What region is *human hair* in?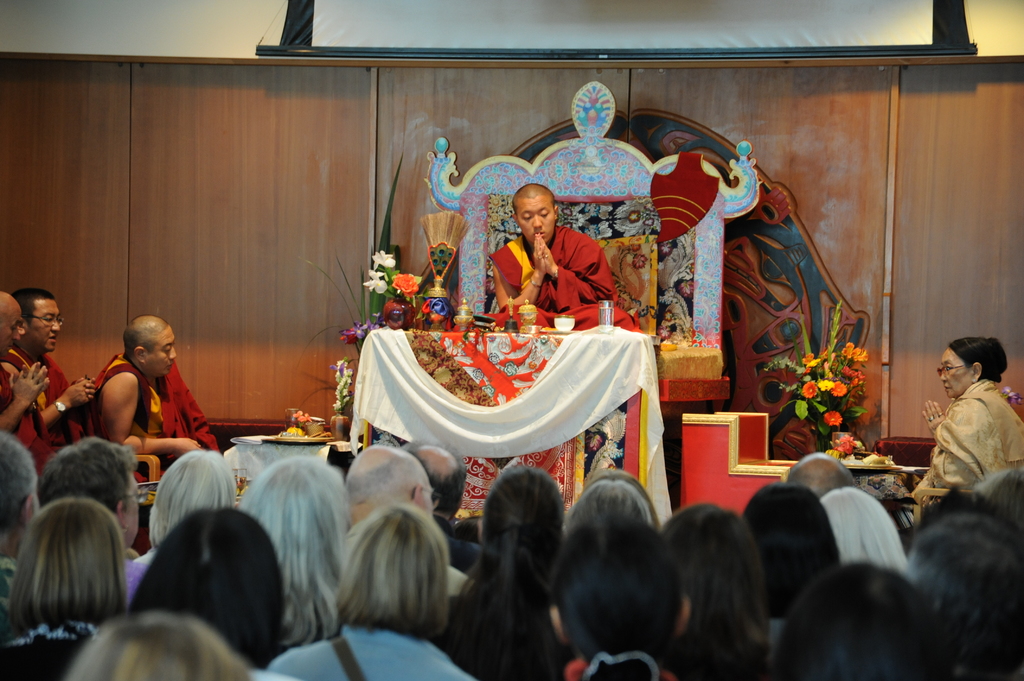
bbox=[449, 462, 566, 680].
